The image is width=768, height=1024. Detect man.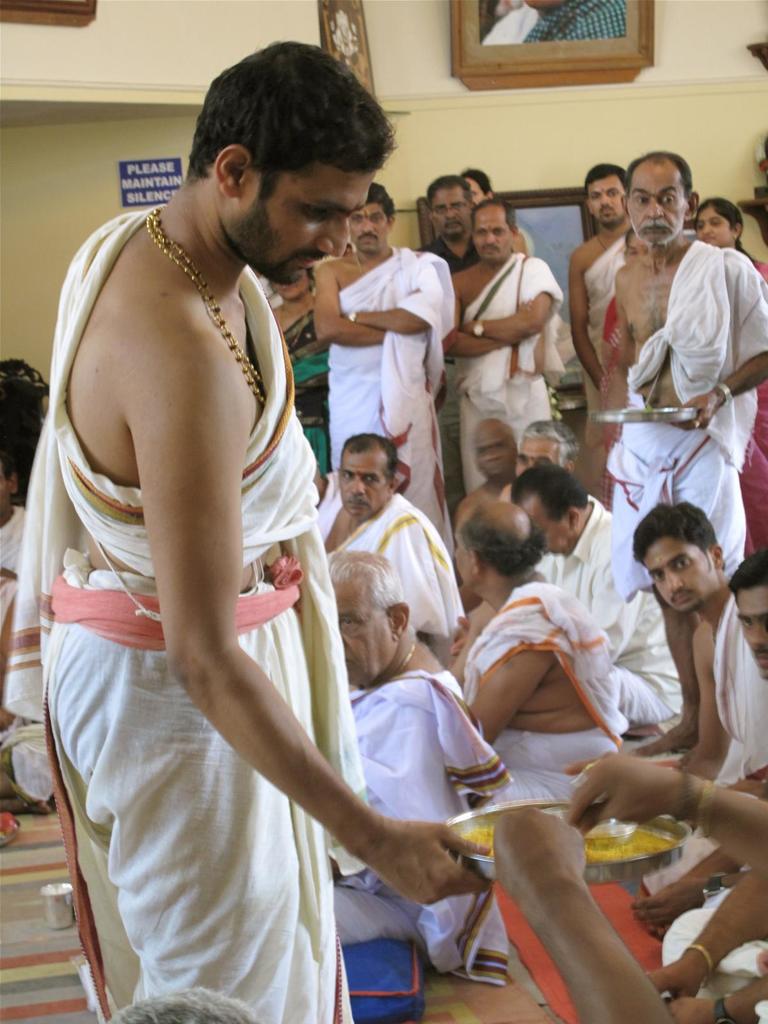
Detection: bbox=(15, 15, 433, 1016).
